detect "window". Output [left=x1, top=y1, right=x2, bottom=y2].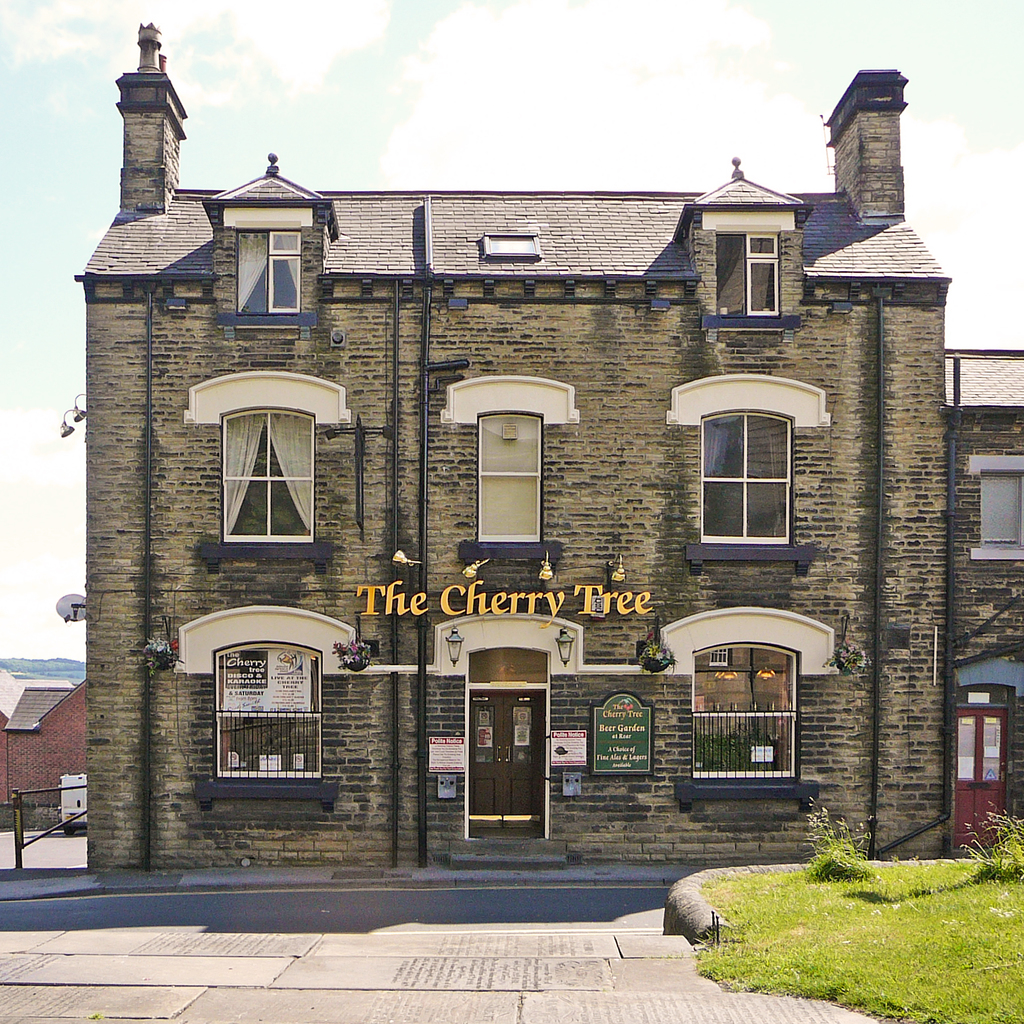
[left=684, top=646, right=794, bottom=780].
